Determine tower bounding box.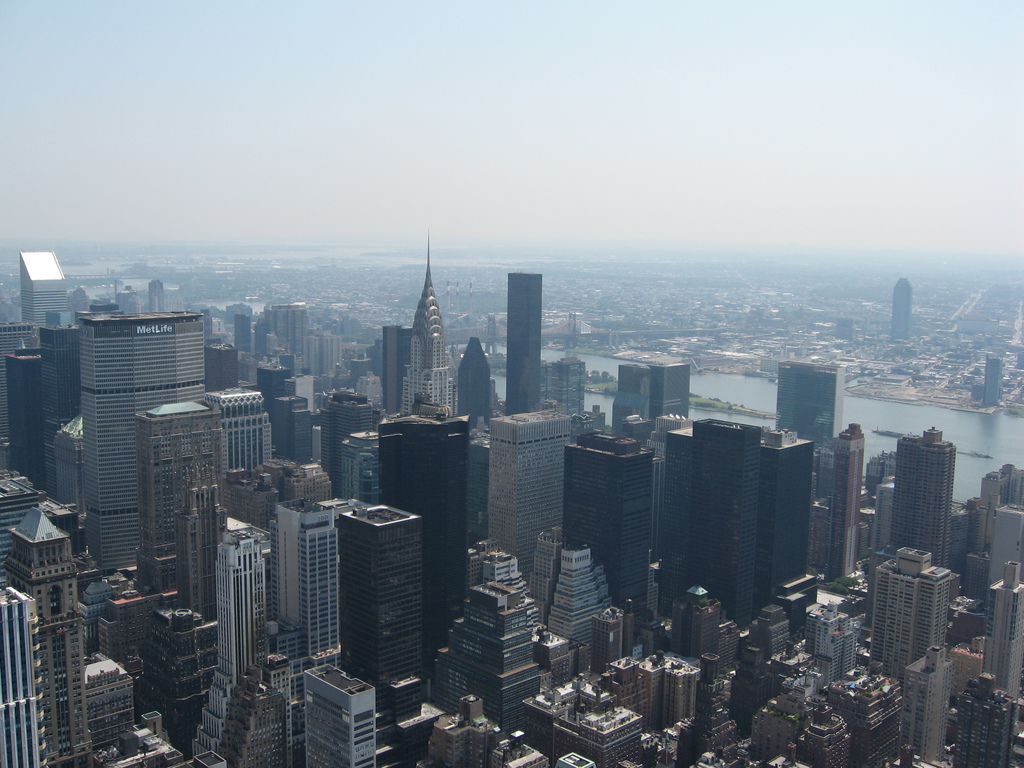
Determined: x1=0, y1=317, x2=36, y2=452.
